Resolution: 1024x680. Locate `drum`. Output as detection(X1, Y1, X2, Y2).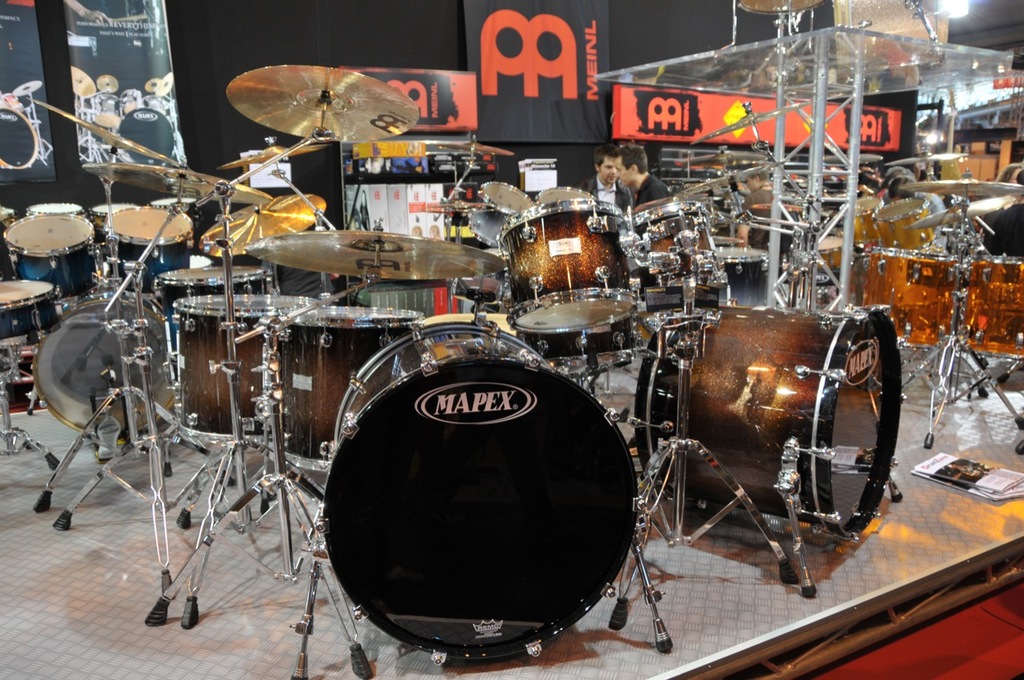
detection(518, 314, 636, 380).
